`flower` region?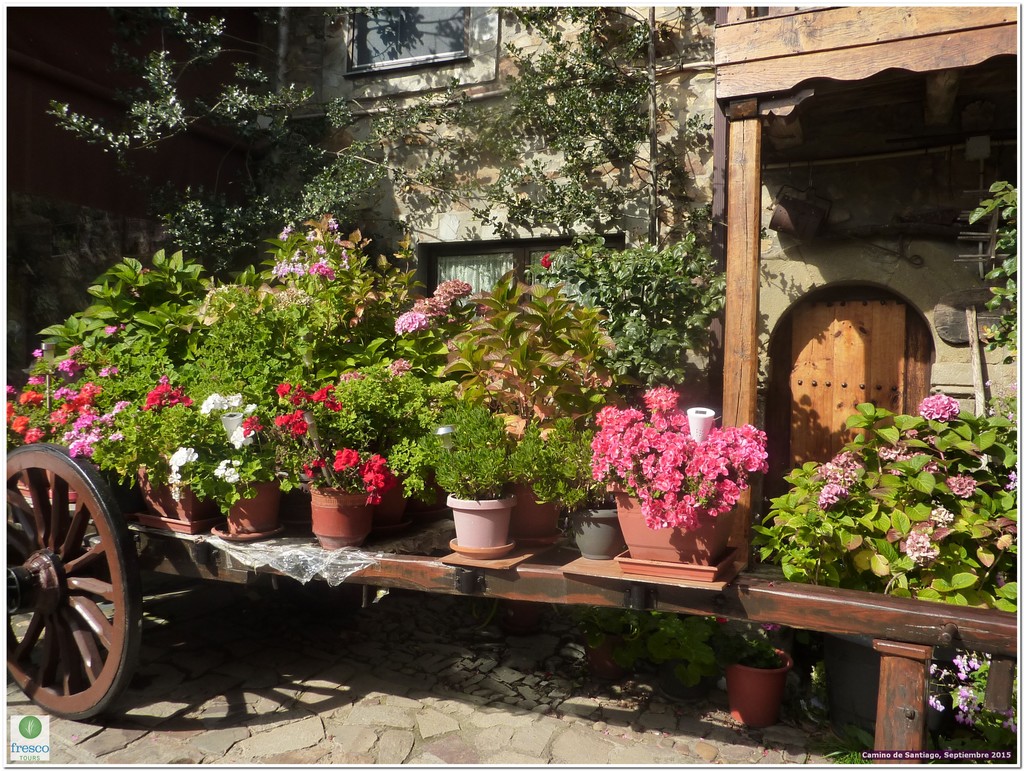
bbox=[196, 394, 242, 413]
